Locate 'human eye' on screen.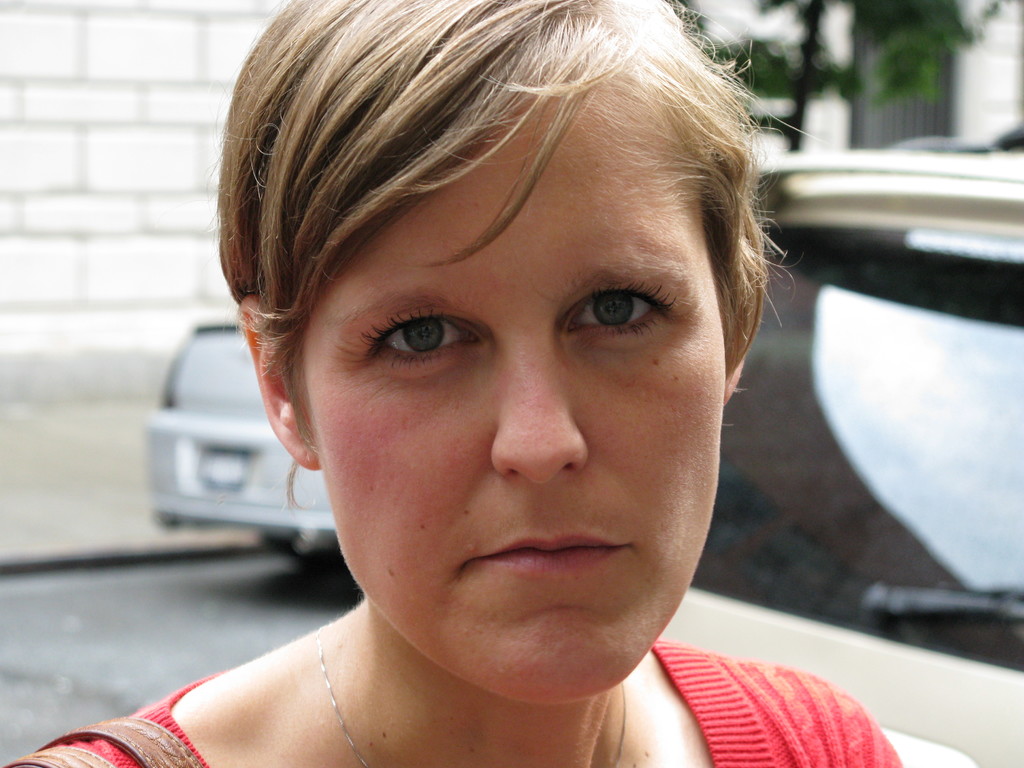
On screen at [557, 285, 676, 343].
